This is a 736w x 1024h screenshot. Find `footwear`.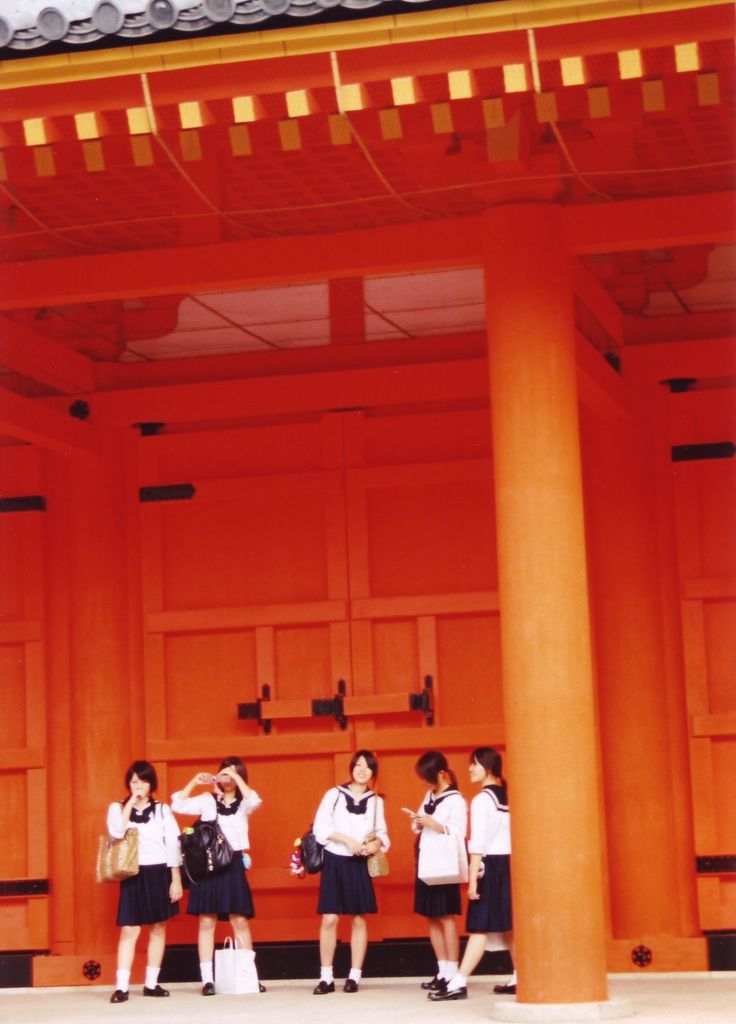
Bounding box: Rect(431, 984, 466, 1003).
